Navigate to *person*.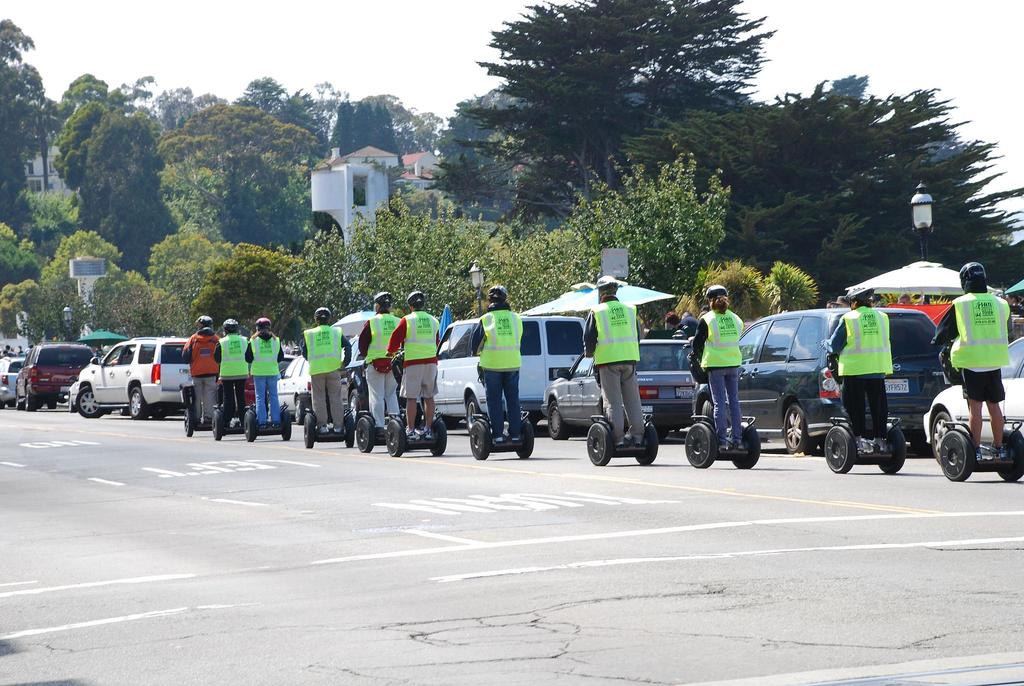
Navigation target: [x1=240, y1=318, x2=284, y2=423].
